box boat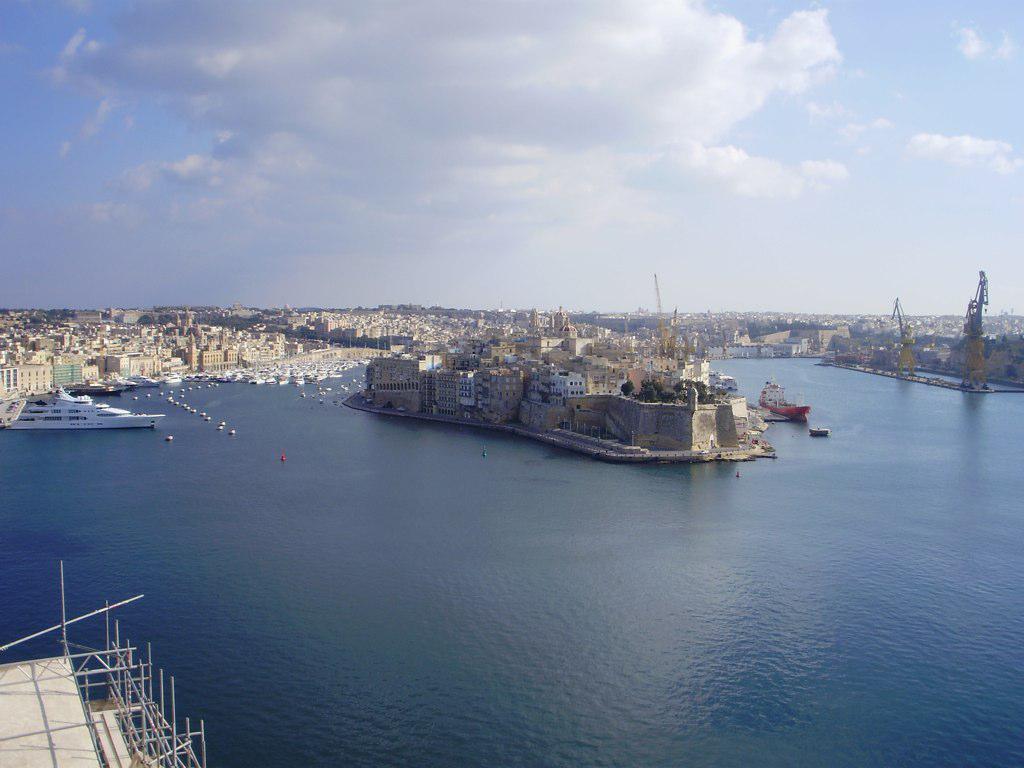
[x1=809, y1=424, x2=833, y2=435]
